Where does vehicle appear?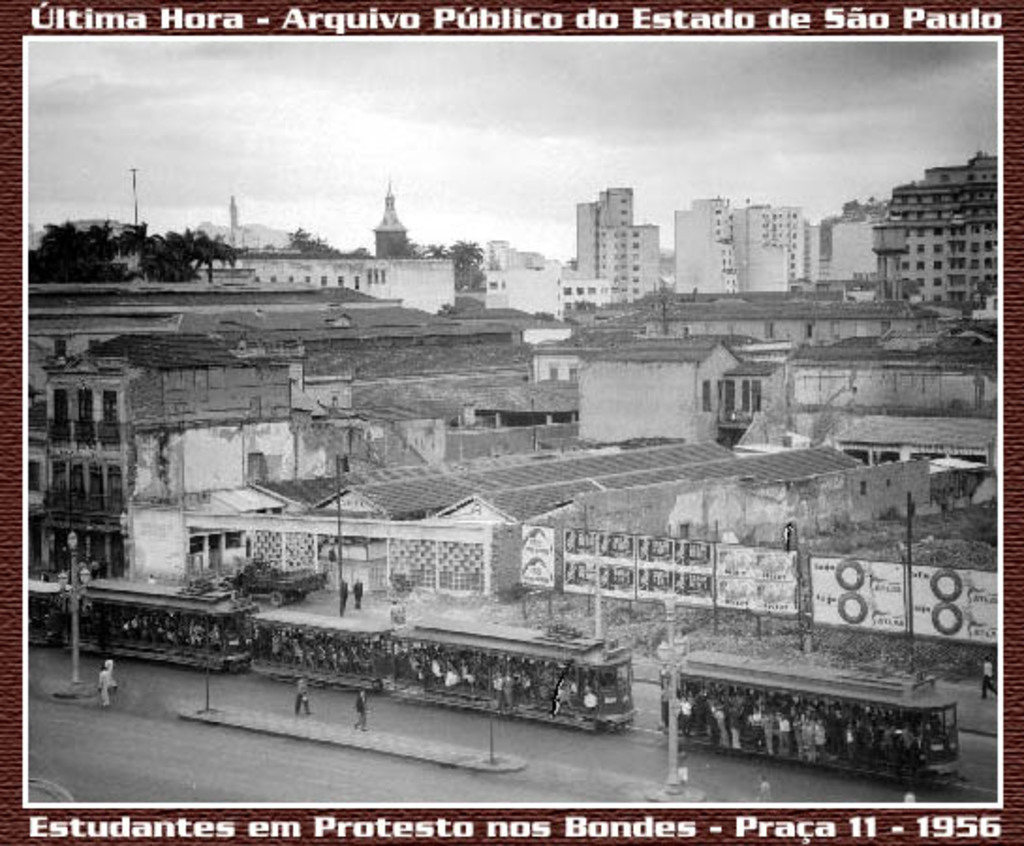
Appears at box=[389, 622, 641, 733].
